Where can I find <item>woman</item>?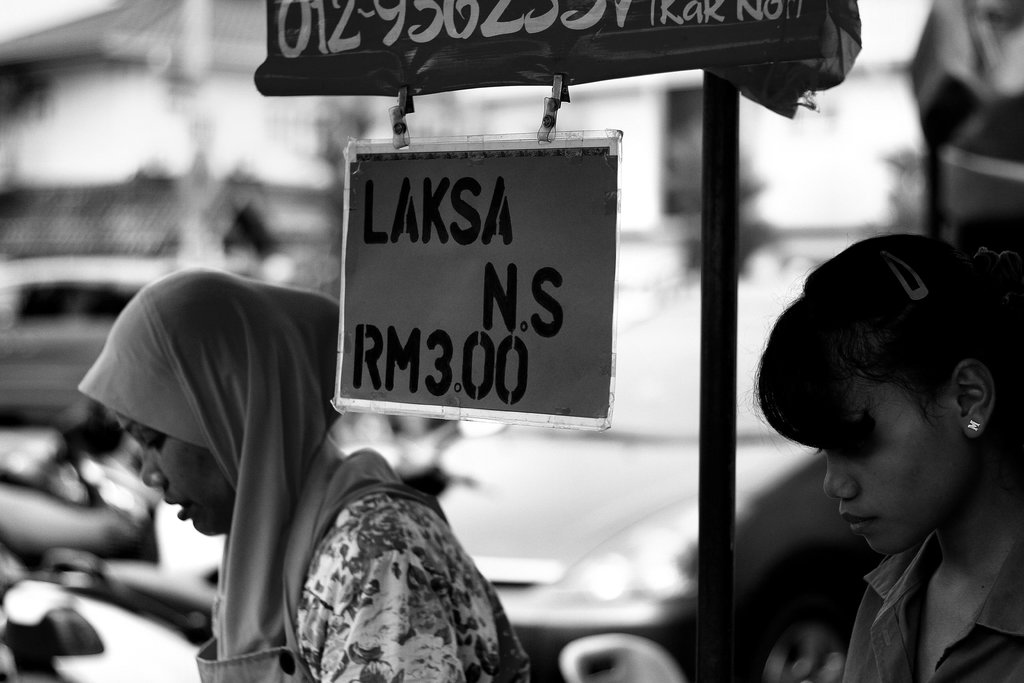
You can find it at {"left": 77, "top": 267, "right": 534, "bottom": 682}.
